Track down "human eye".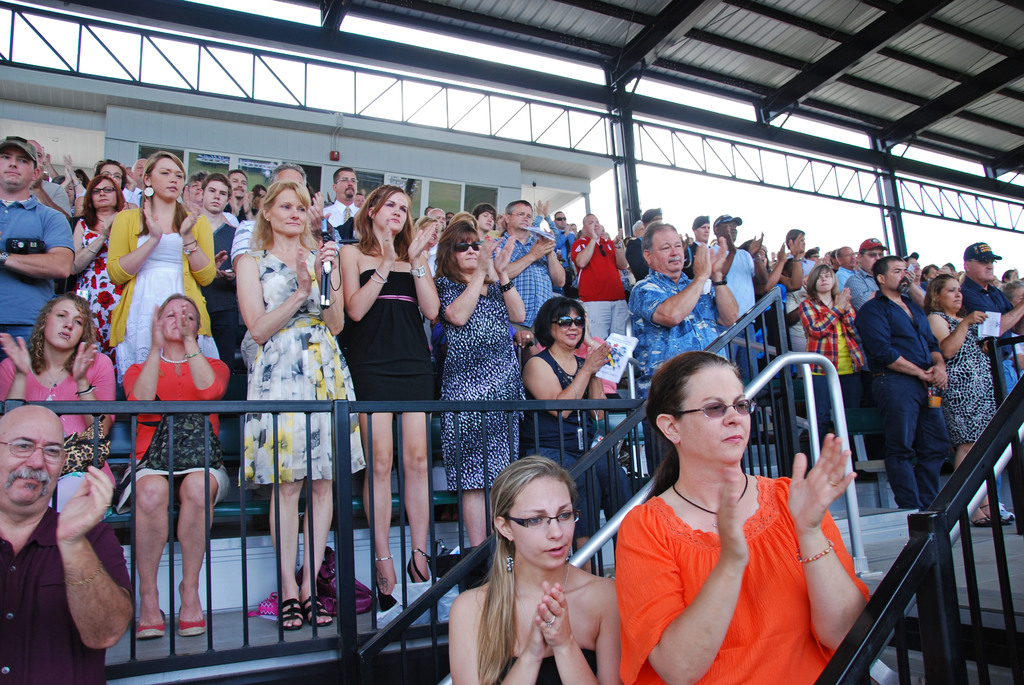
Tracked to {"x1": 524, "y1": 512, "x2": 544, "y2": 522}.
